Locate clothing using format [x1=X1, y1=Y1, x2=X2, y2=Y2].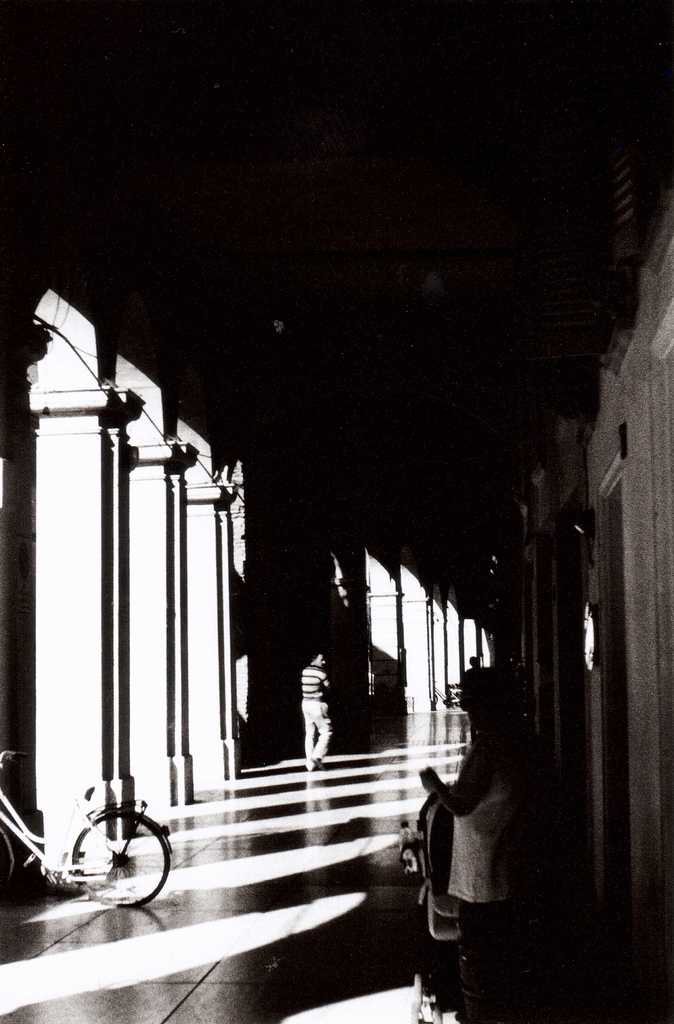
[x1=291, y1=667, x2=338, y2=781].
